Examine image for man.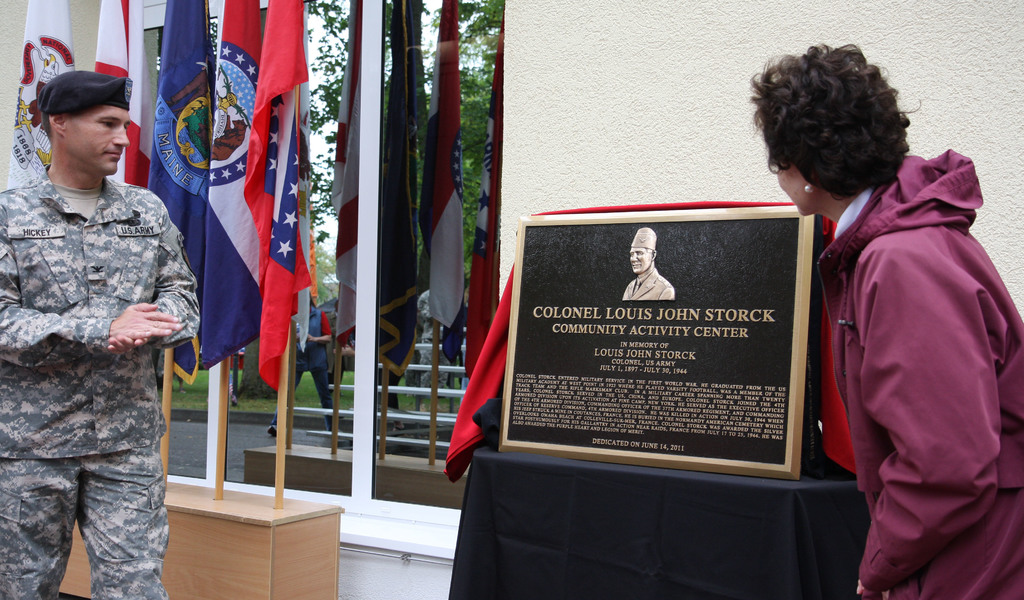
Examination result: [x1=264, y1=296, x2=340, y2=435].
